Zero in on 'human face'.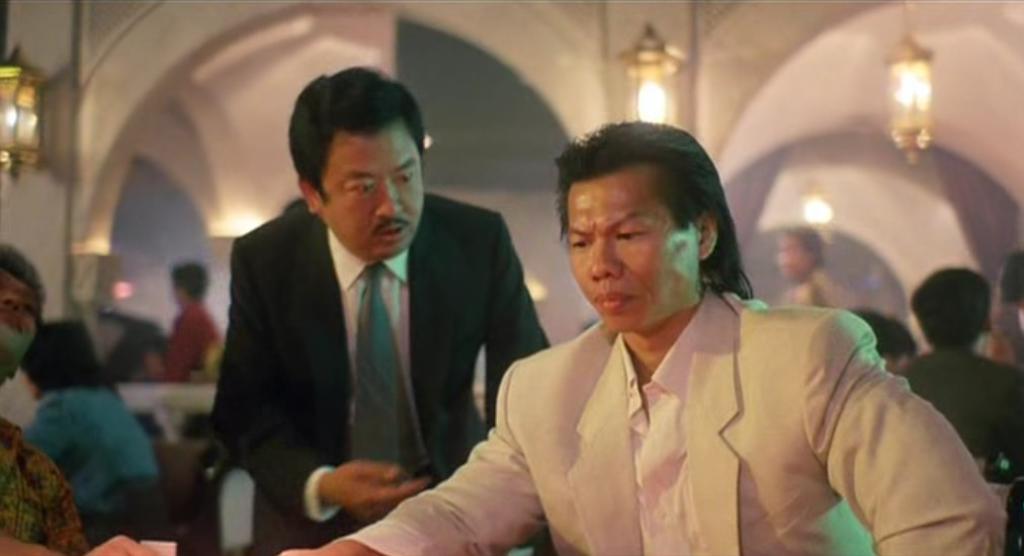
Zeroed in: Rect(0, 276, 40, 383).
